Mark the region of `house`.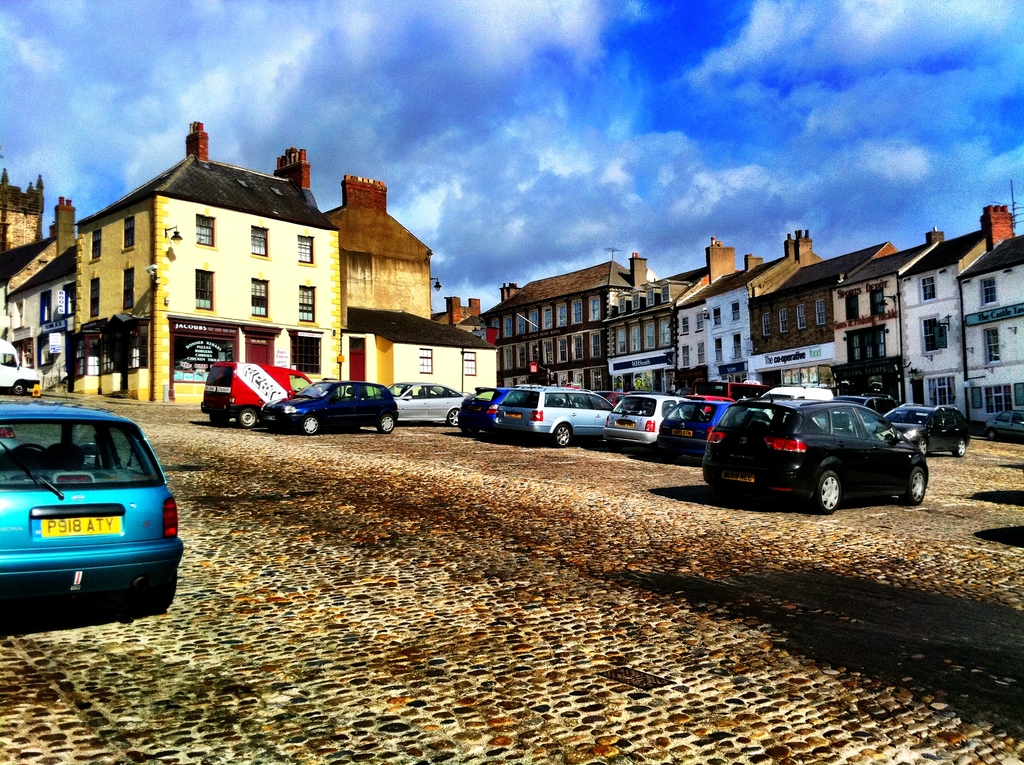
Region: 20/146/481/374.
